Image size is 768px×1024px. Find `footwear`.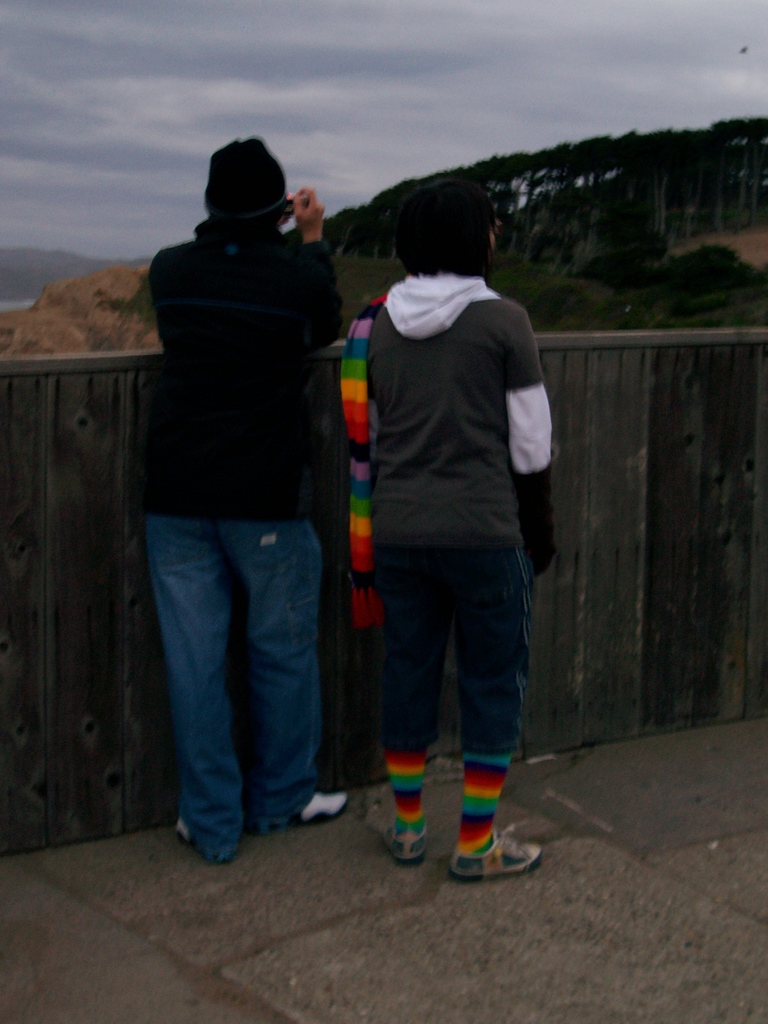
crop(179, 816, 195, 842).
